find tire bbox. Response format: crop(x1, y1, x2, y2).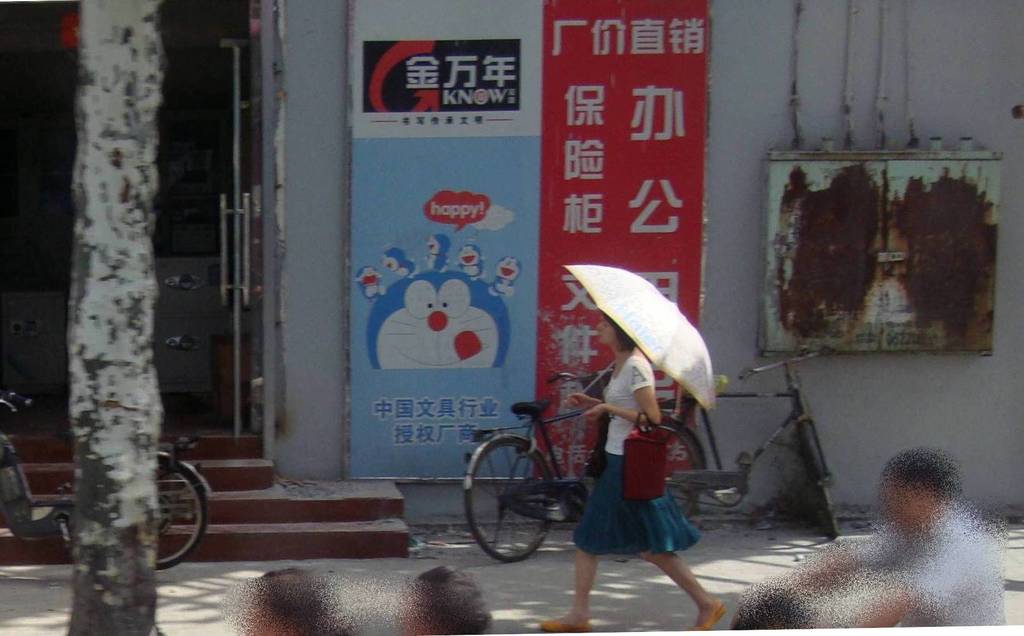
crop(152, 455, 211, 570).
